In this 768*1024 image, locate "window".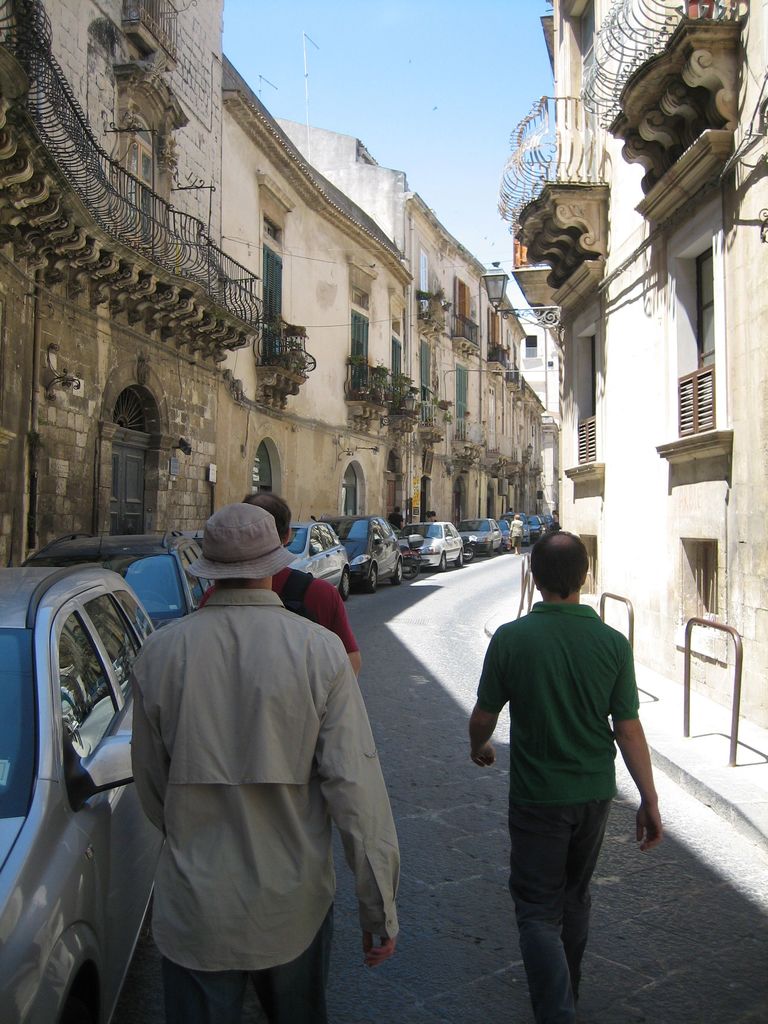
Bounding box: 253, 445, 276, 496.
